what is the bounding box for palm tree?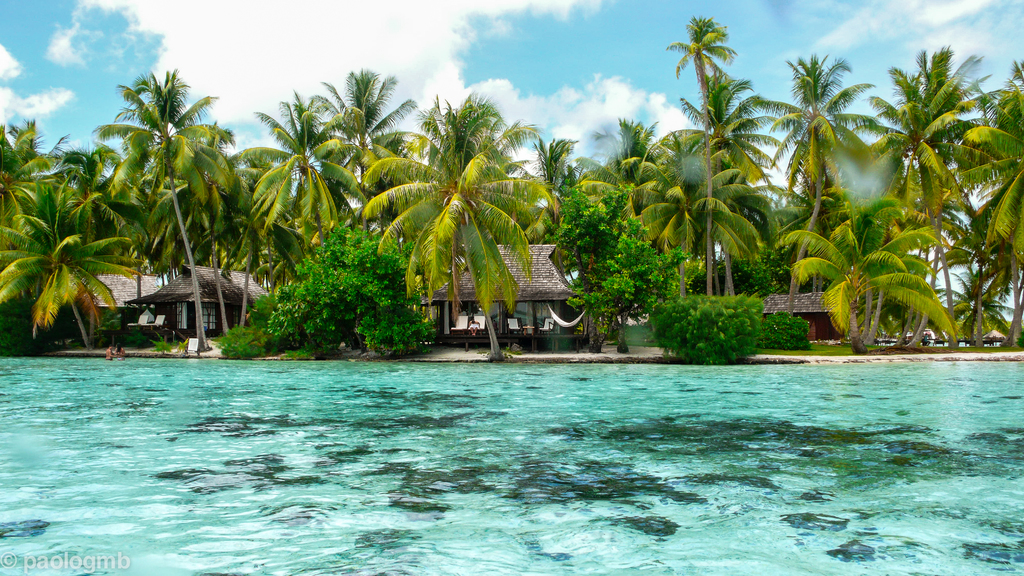
box=[322, 73, 434, 377].
